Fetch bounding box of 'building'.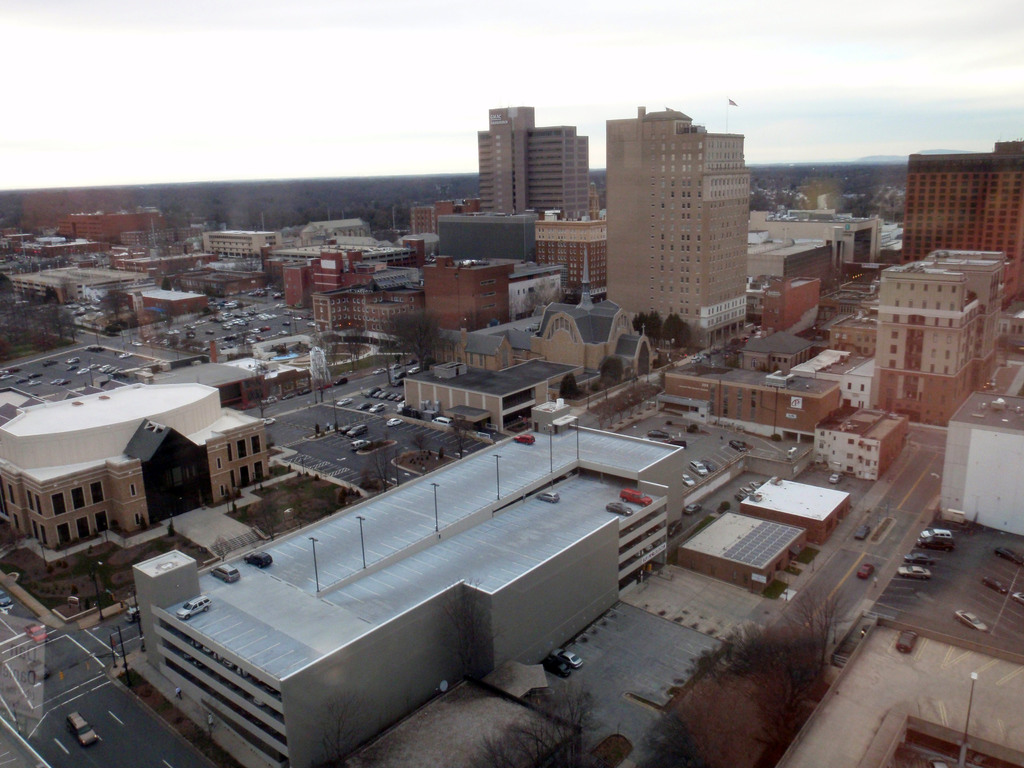
Bbox: select_region(813, 410, 908, 478).
